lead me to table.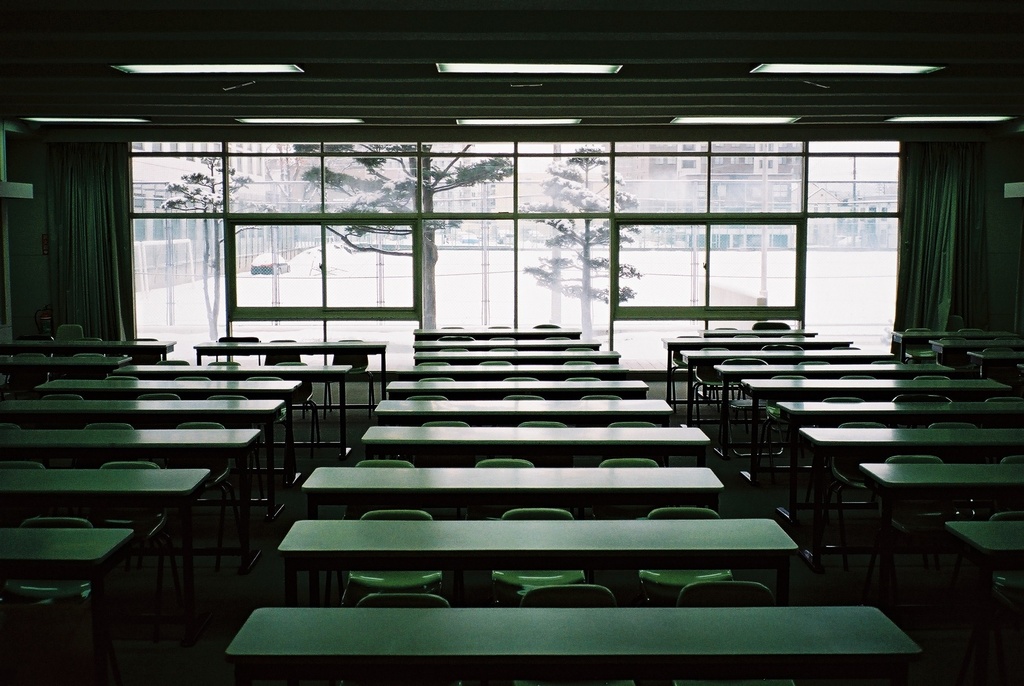
Lead to pyautogui.locateOnScreen(385, 374, 645, 399).
